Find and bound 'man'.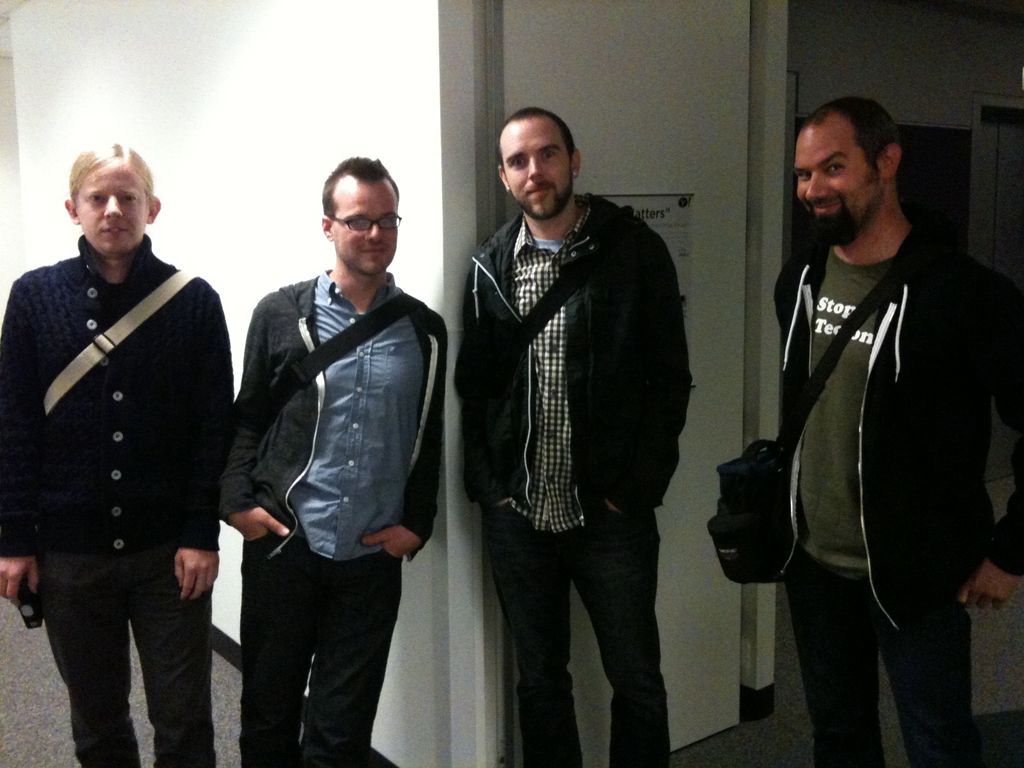
Bound: box(769, 95, 1023, 767).
